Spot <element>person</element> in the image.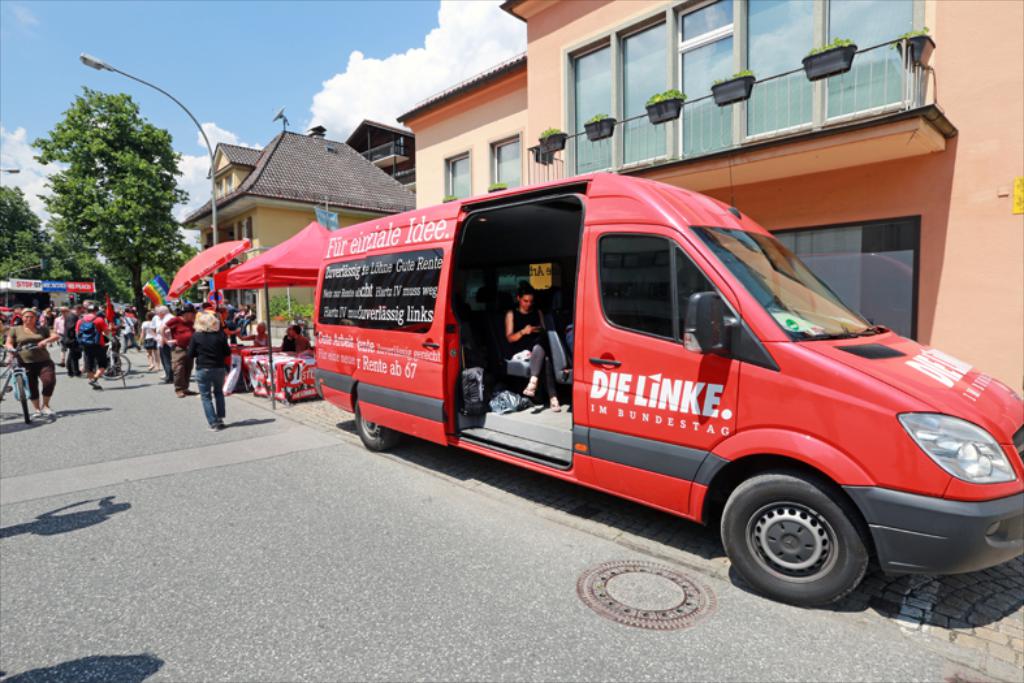
<element>person</element> found at [x1=142, y1=311, x2=159, y2=368].
